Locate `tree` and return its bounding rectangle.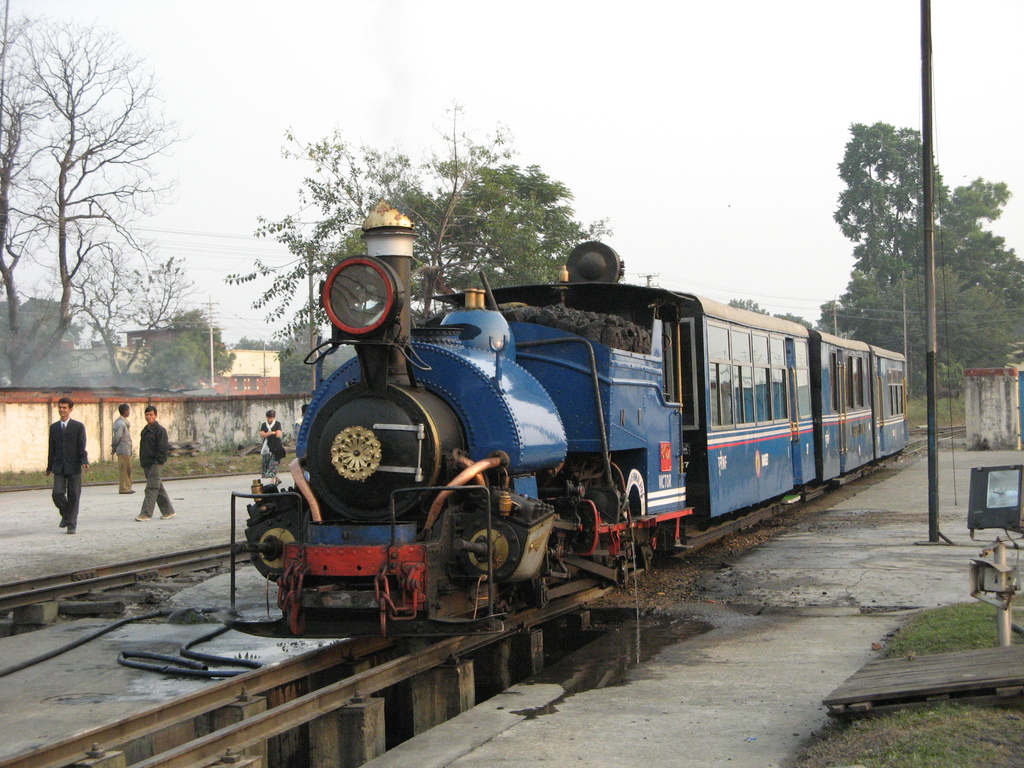
bbox(51, 242, 187, 383).
